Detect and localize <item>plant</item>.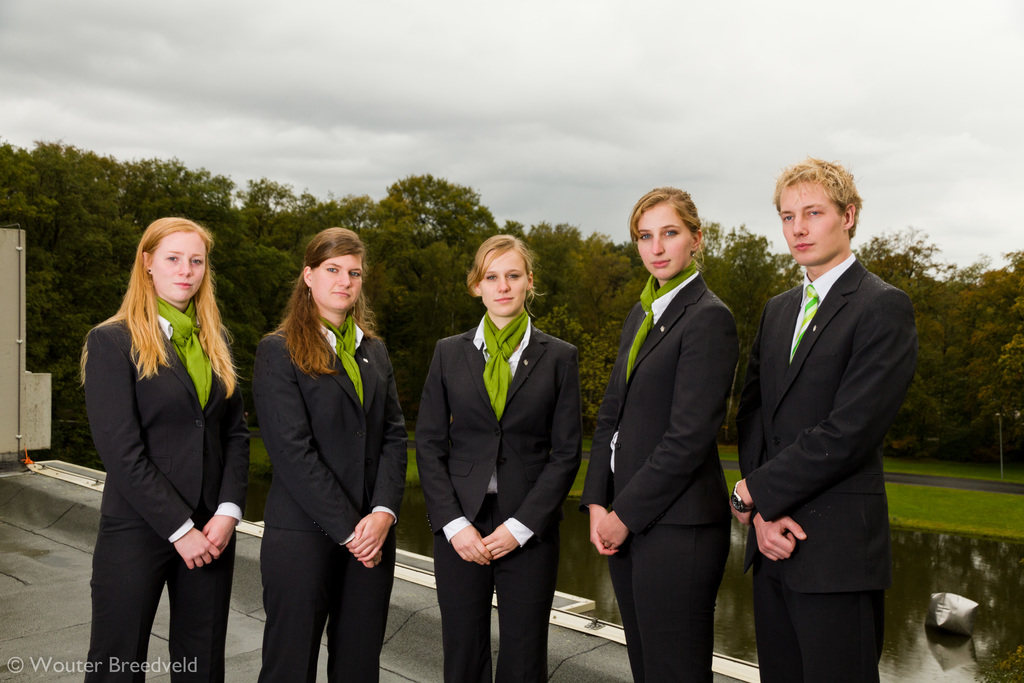
Localized at bbox(405, 432, 417, 441).
